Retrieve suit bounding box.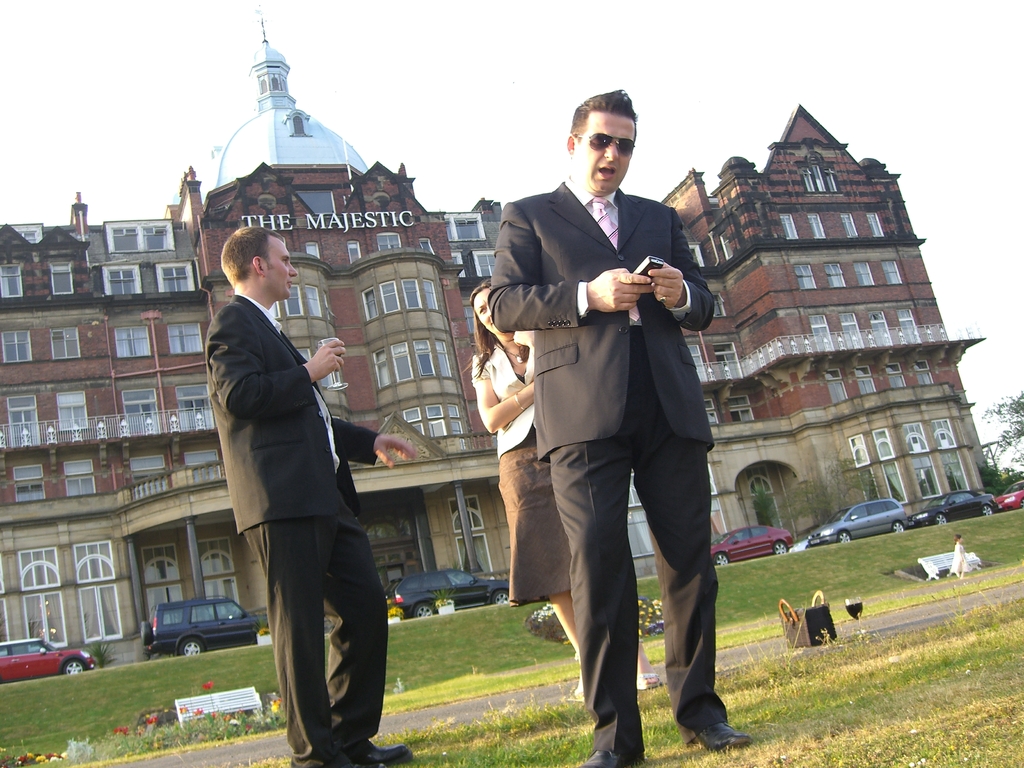
Bounding box: BBox(195, 294, 383, 767).
